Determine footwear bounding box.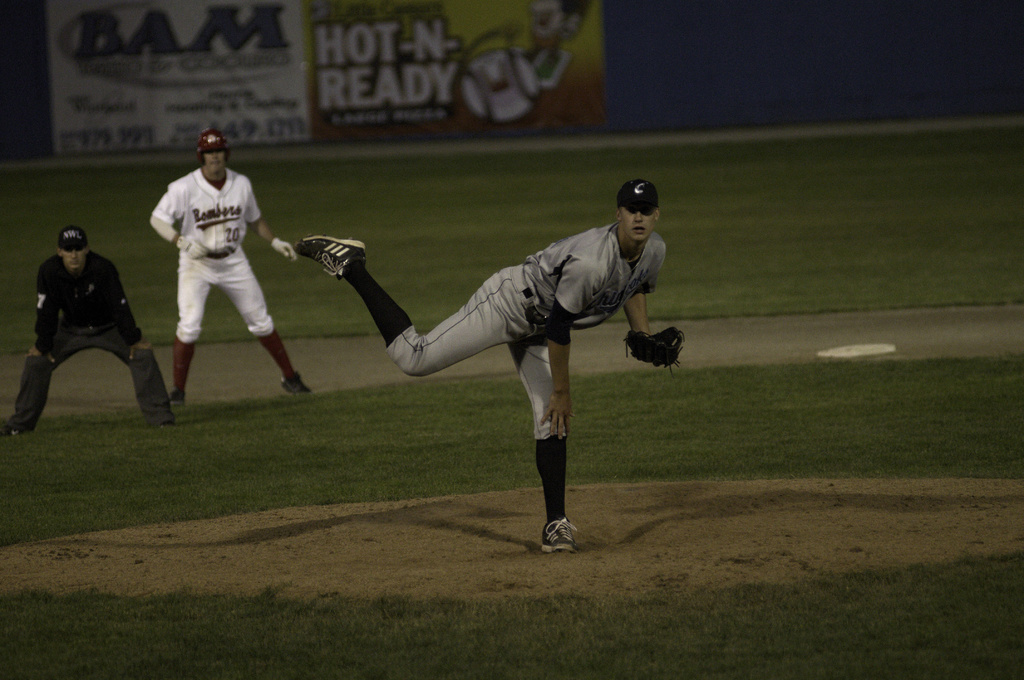
Determined: BBox(167, 386, 187, 410).
